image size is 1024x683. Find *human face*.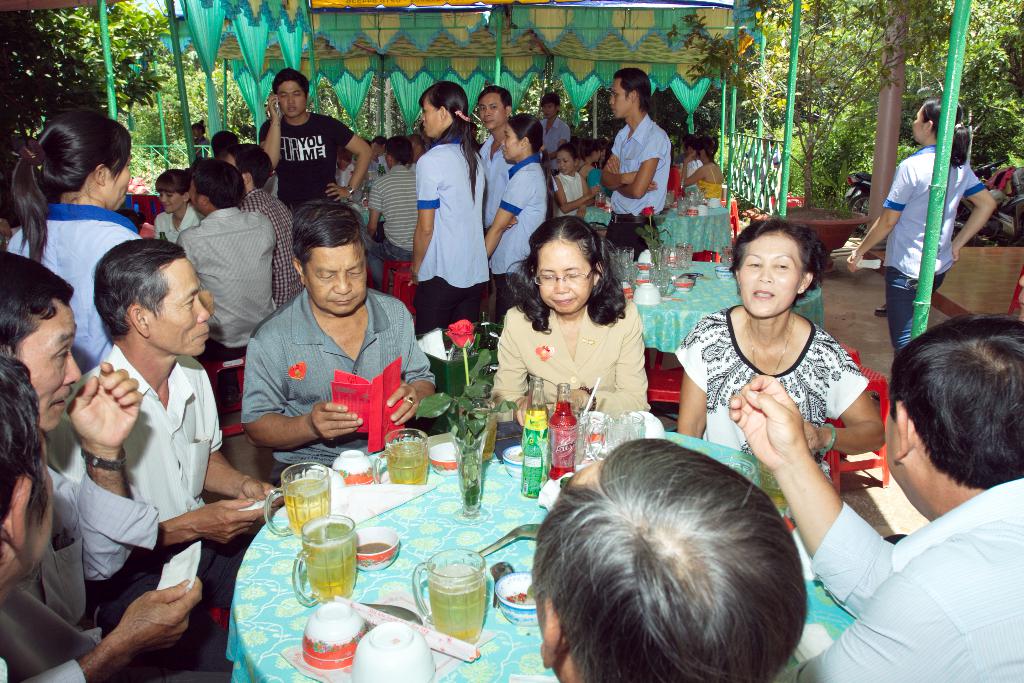
bbox=[422, 99, 440, 136].
